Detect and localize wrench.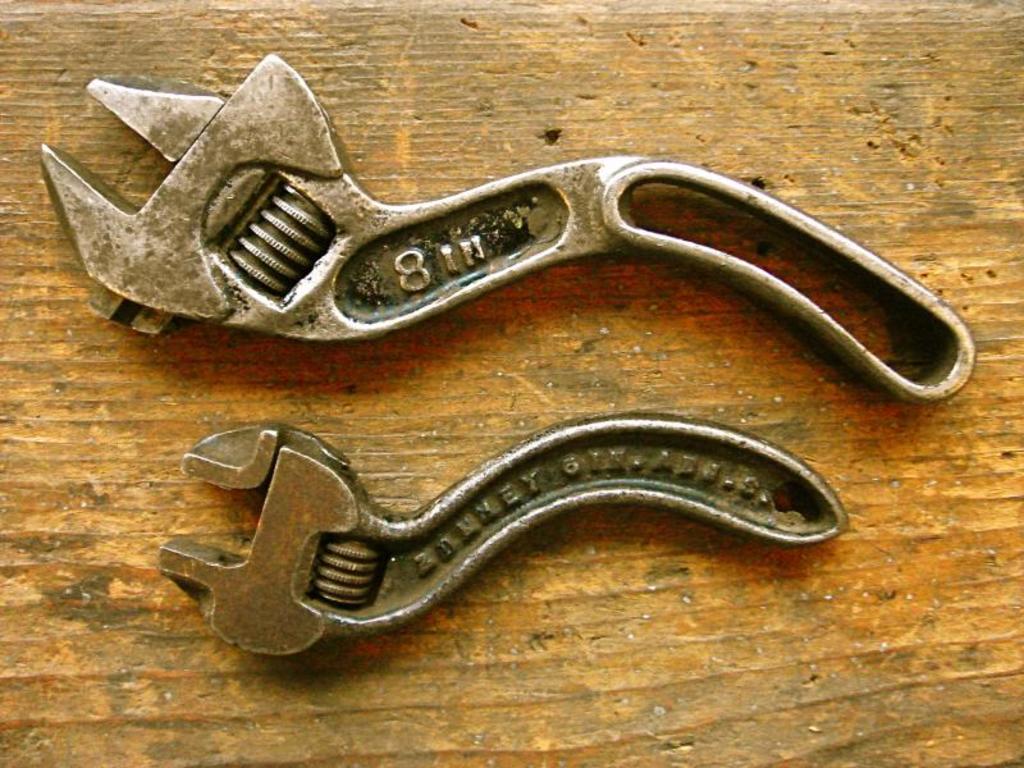
Localized at 155, 415, 846, 660.
